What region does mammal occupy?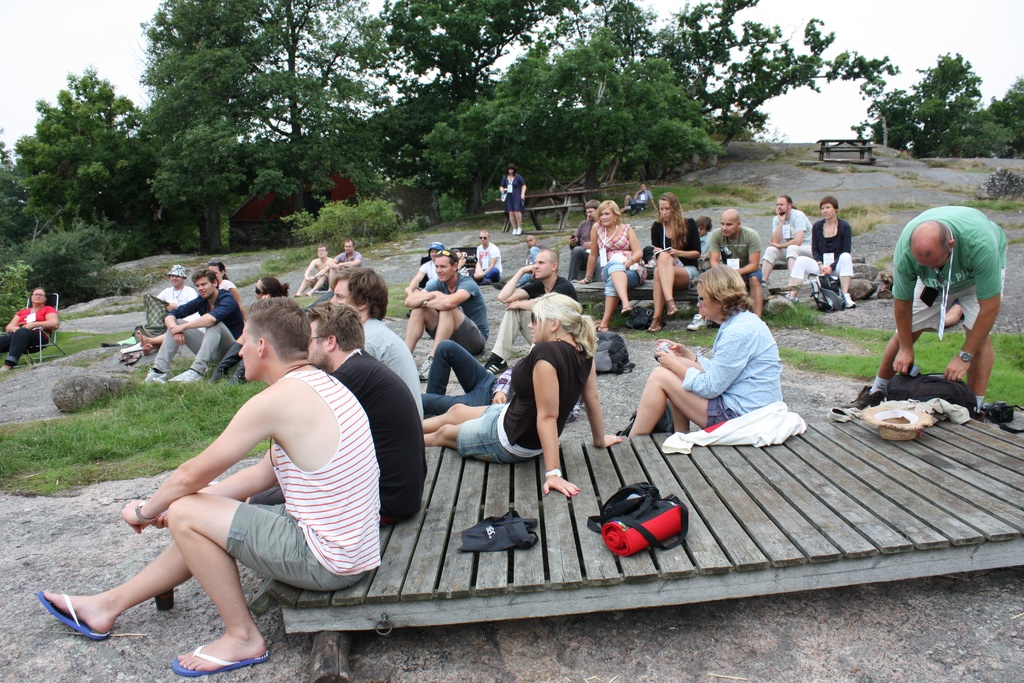
328, 237, 362, 292.
